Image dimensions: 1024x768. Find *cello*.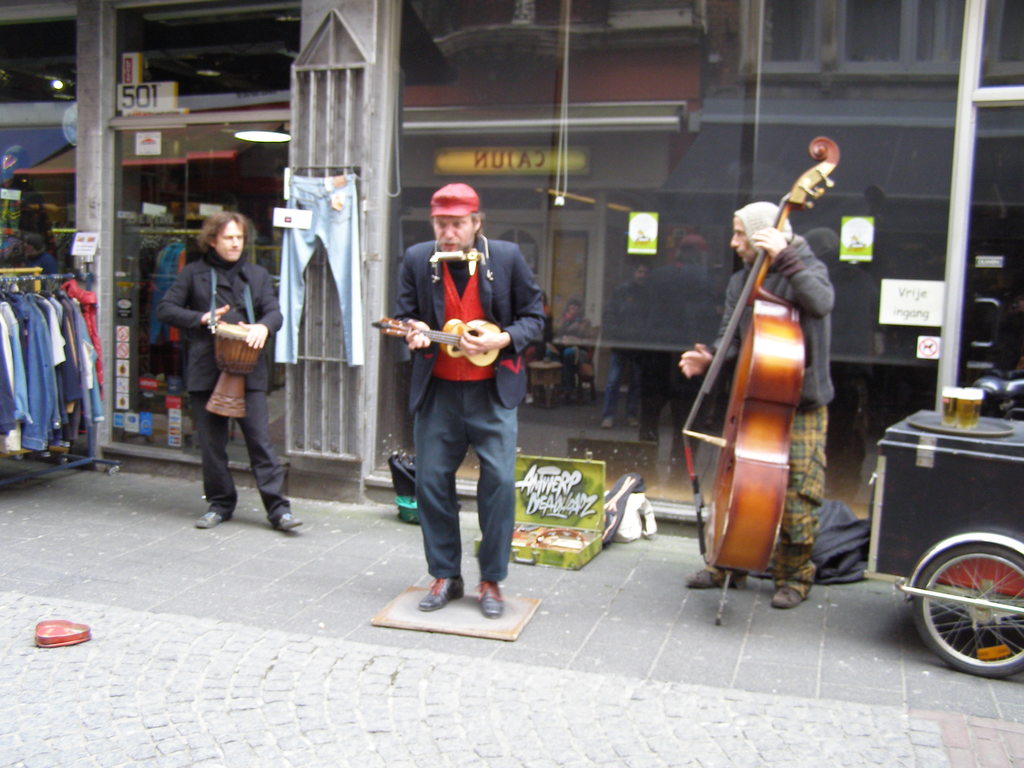
bbox=(684, 138, 841, 627).
